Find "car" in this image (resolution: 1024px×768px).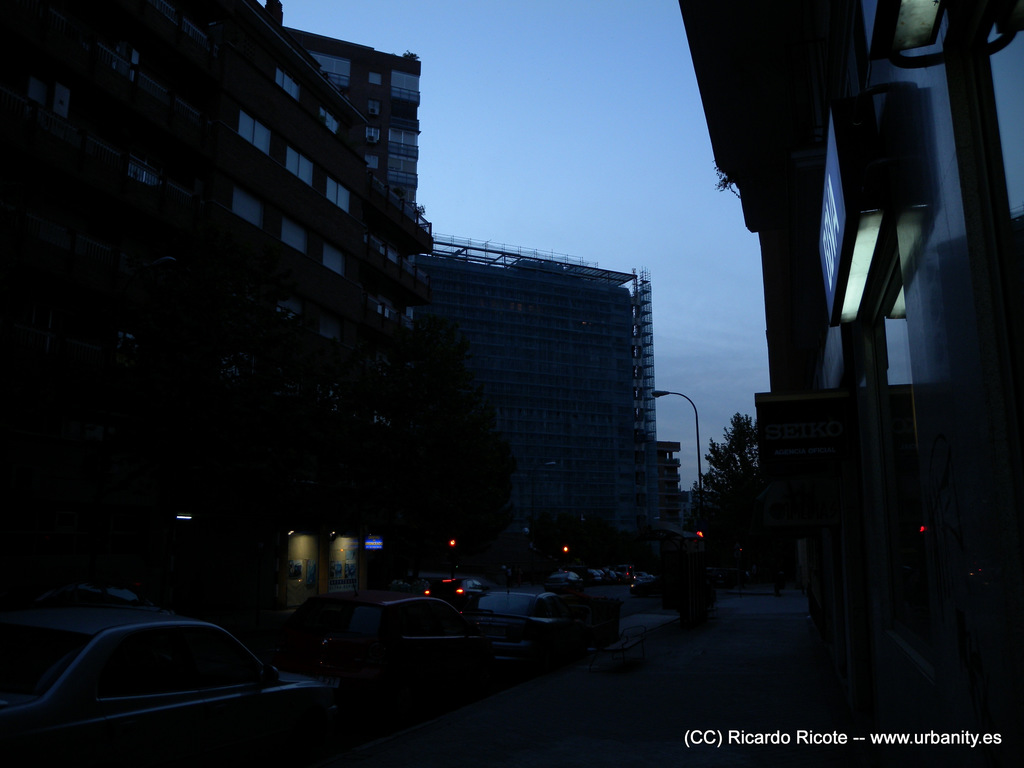
crop(543, 566, 582, 589).
